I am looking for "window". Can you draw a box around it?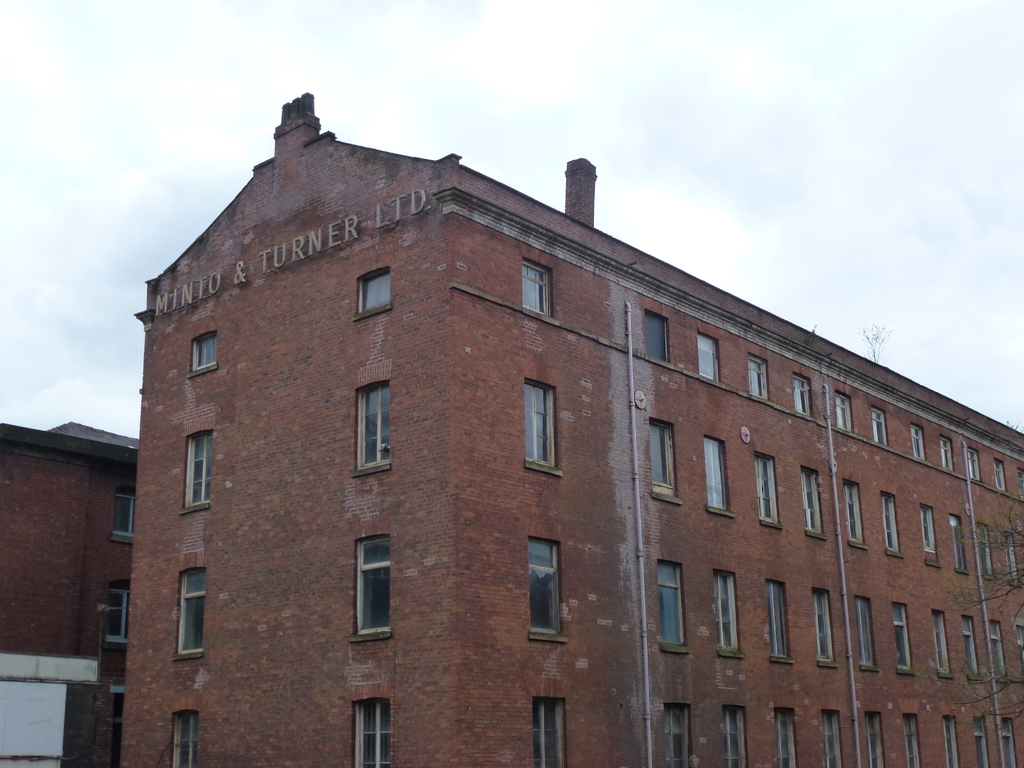
Sure, the bounding box is select_region(518, 259, 550, 318).
